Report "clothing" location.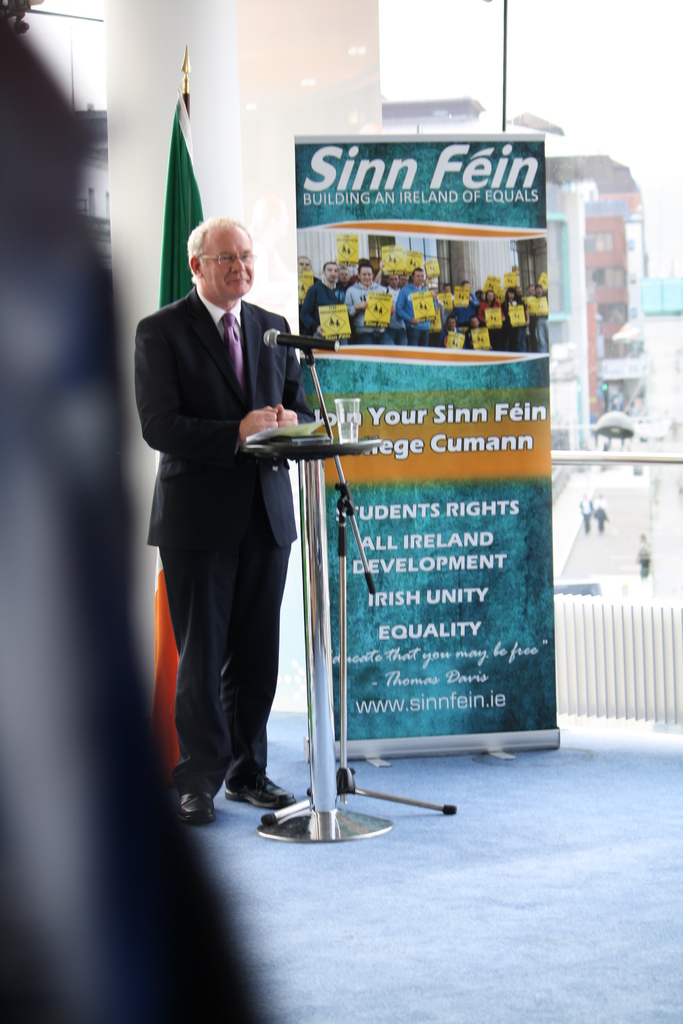
Report: box=[591, 506, 607, 523].
